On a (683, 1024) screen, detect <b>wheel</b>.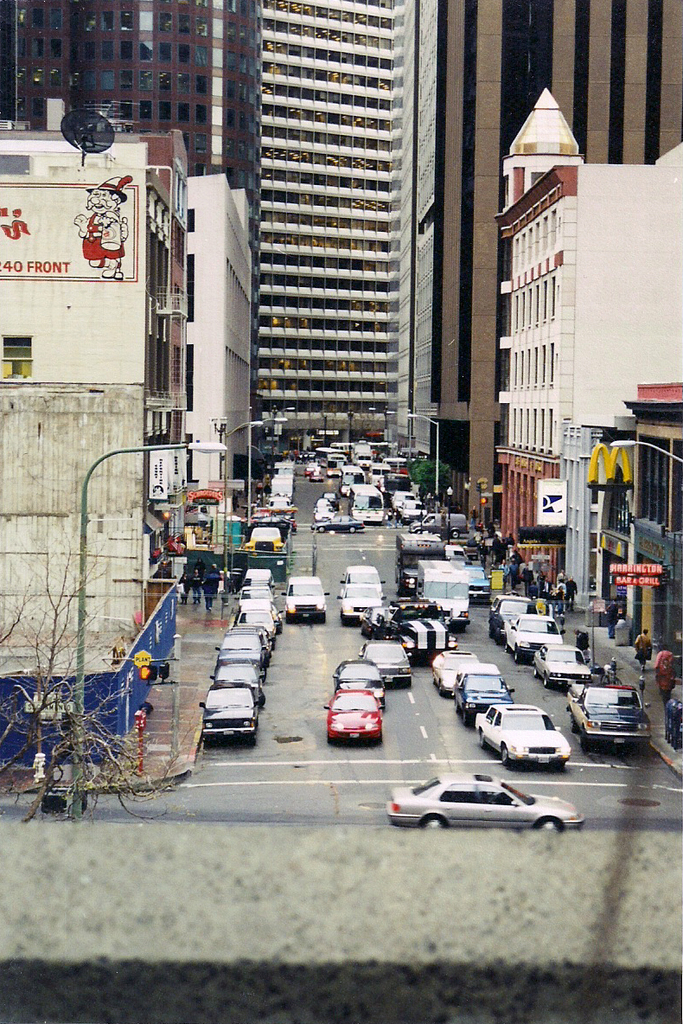
<box>478,730,489,749</box>.
